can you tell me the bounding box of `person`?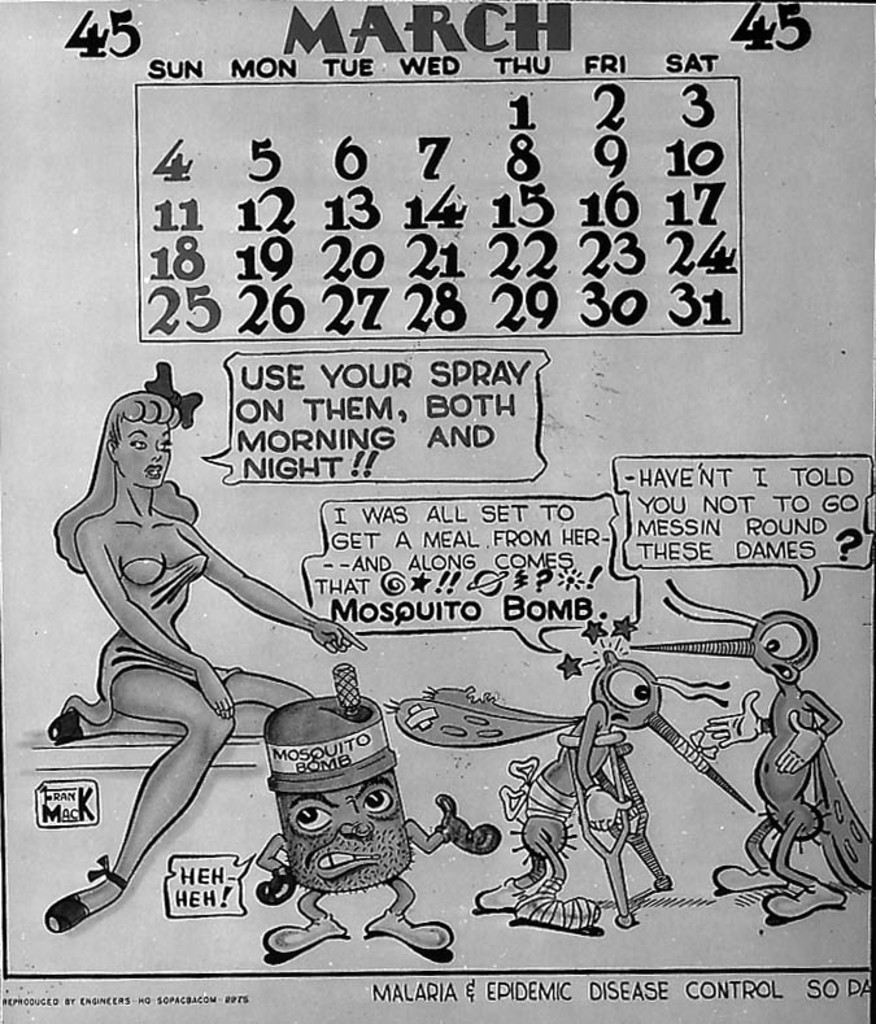
[x1=49, y1=392, x2=366, y2=938].
